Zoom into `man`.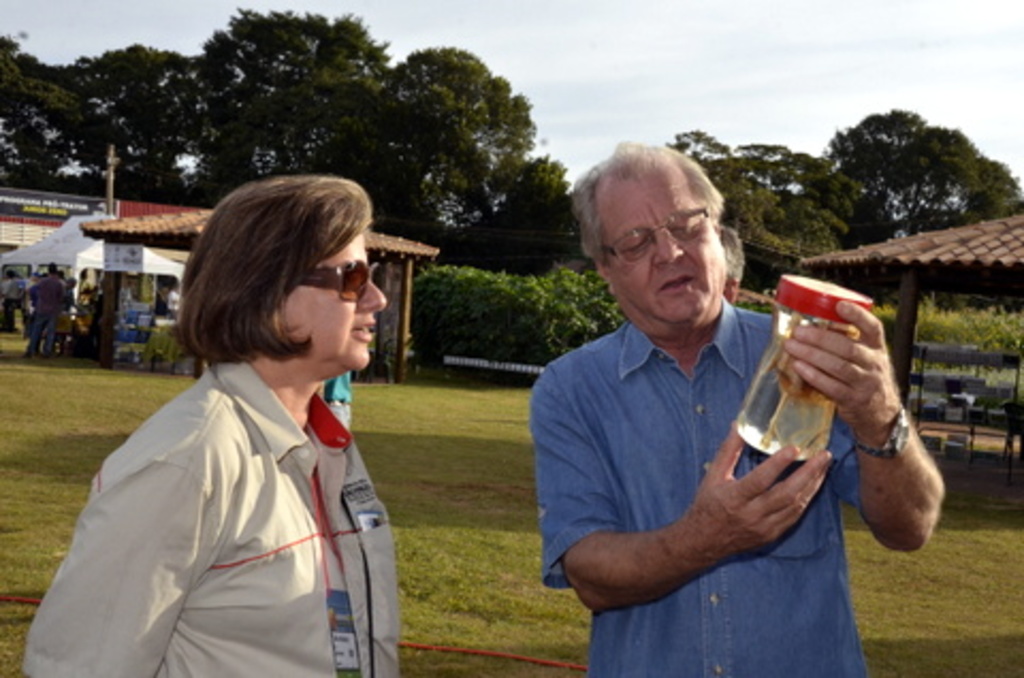
Zoom target: {"left": 514, "top": 126, "right": 909, "bottom": 661}.
